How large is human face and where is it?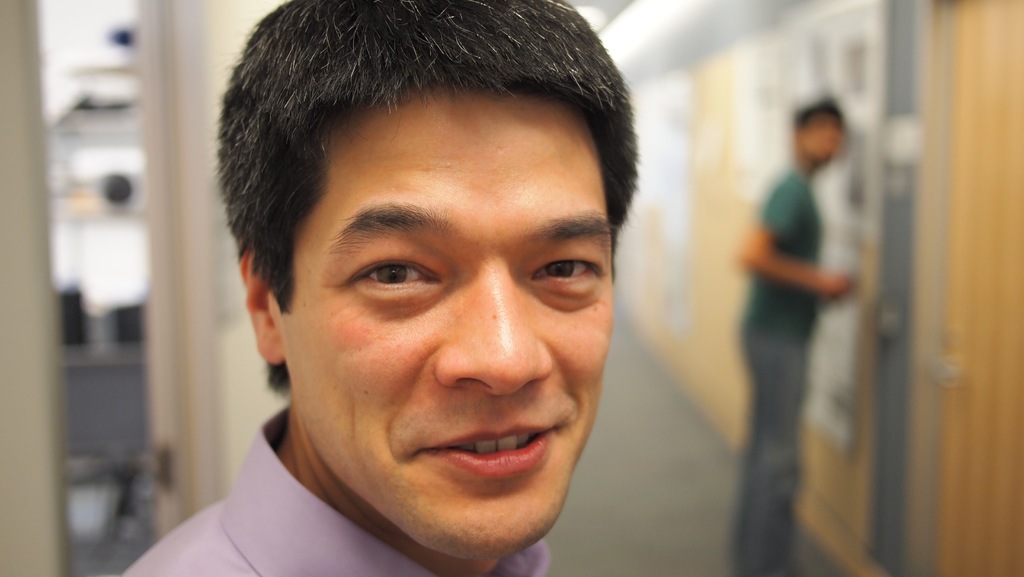
Bounding box: {"left": 803, "top": 110, "right": 842, "bottom": 168}.
